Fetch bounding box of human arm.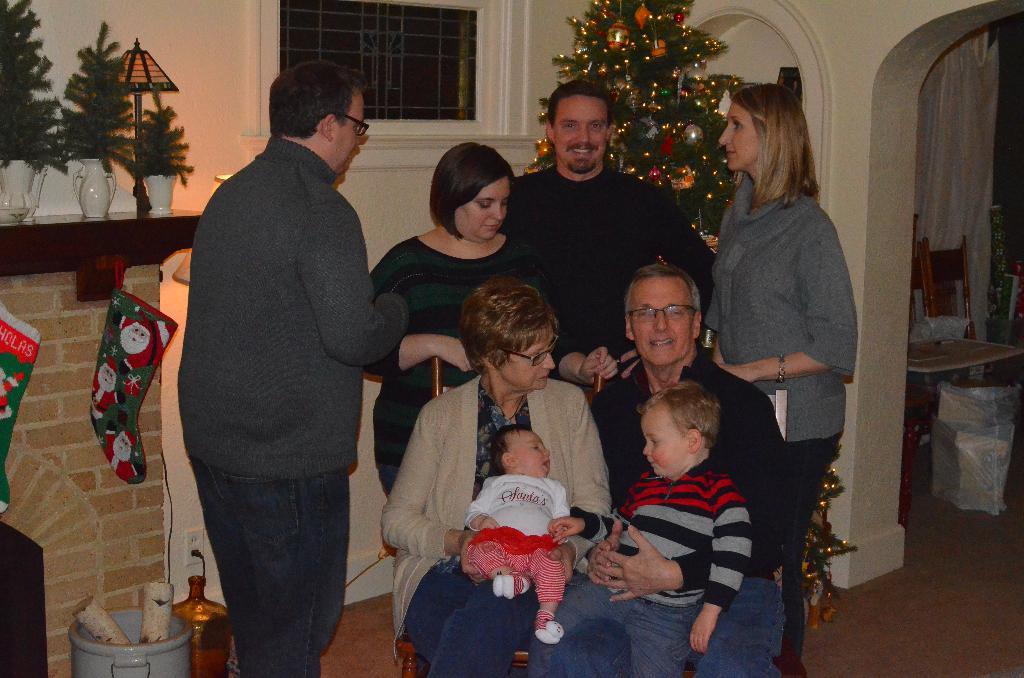
Bbox: [left=705, top=224, right=859, bottom=387].
